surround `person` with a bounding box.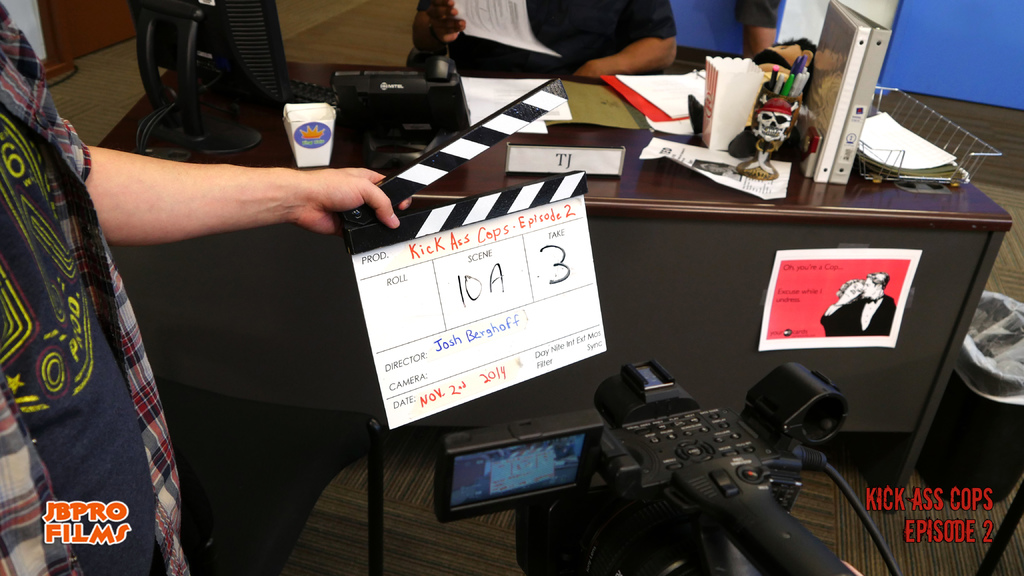
<bbox>417, 0, 678, 73</bbox>.
